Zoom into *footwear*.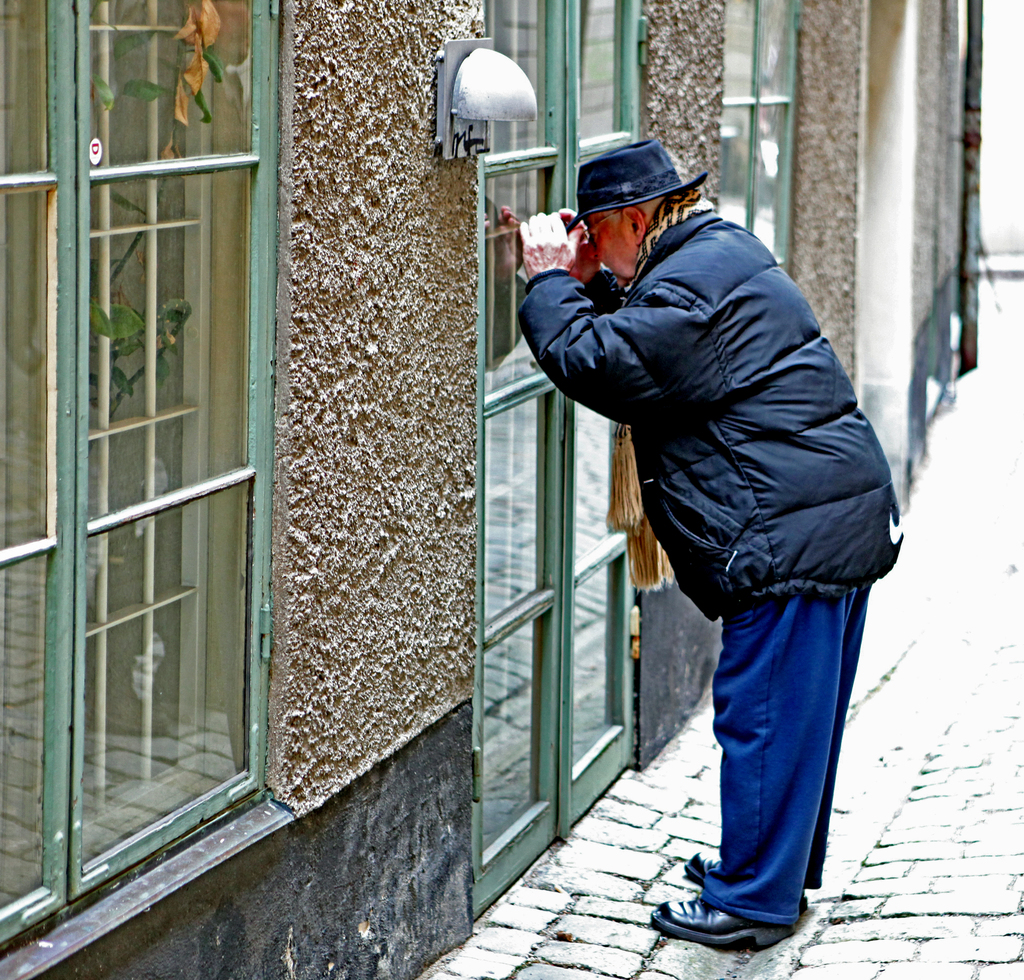
Zoom target: locate(653, 892, 800, 945).
